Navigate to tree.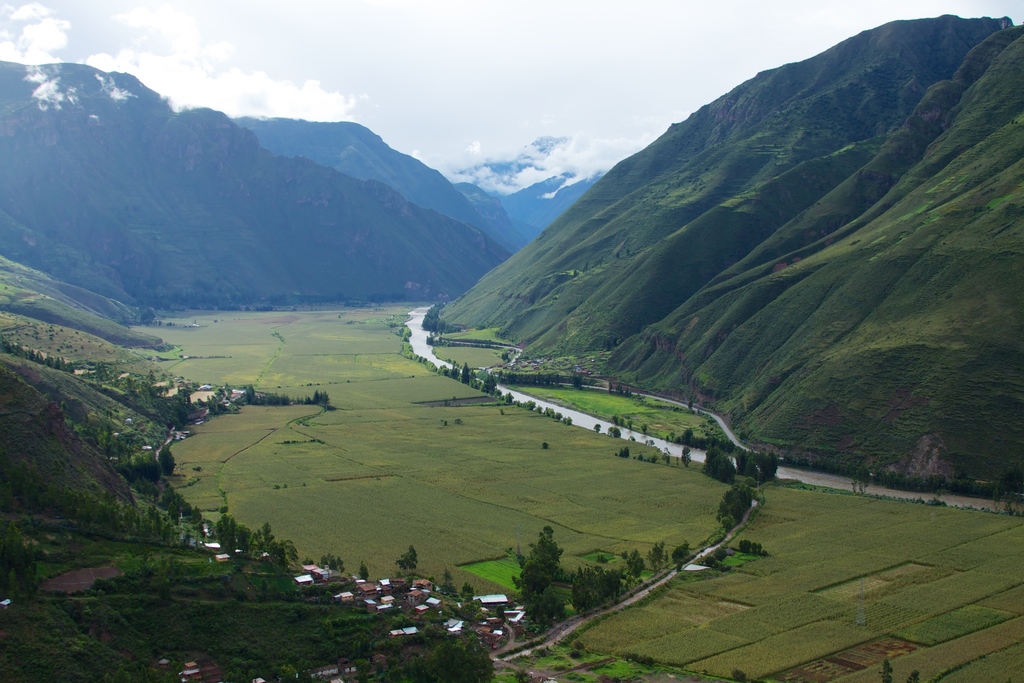
Navigation target: (x1=148, y1=433, x2=183, y2=478).
